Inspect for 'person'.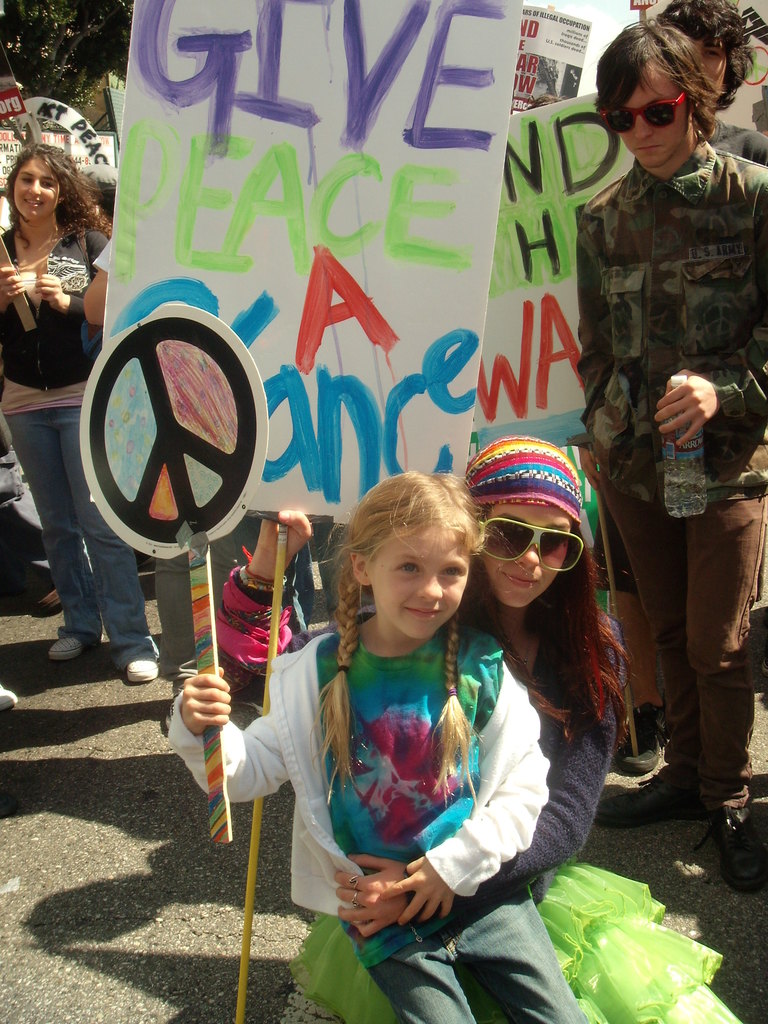
Inspection: l=212, t=429, r=740, b=1022.
